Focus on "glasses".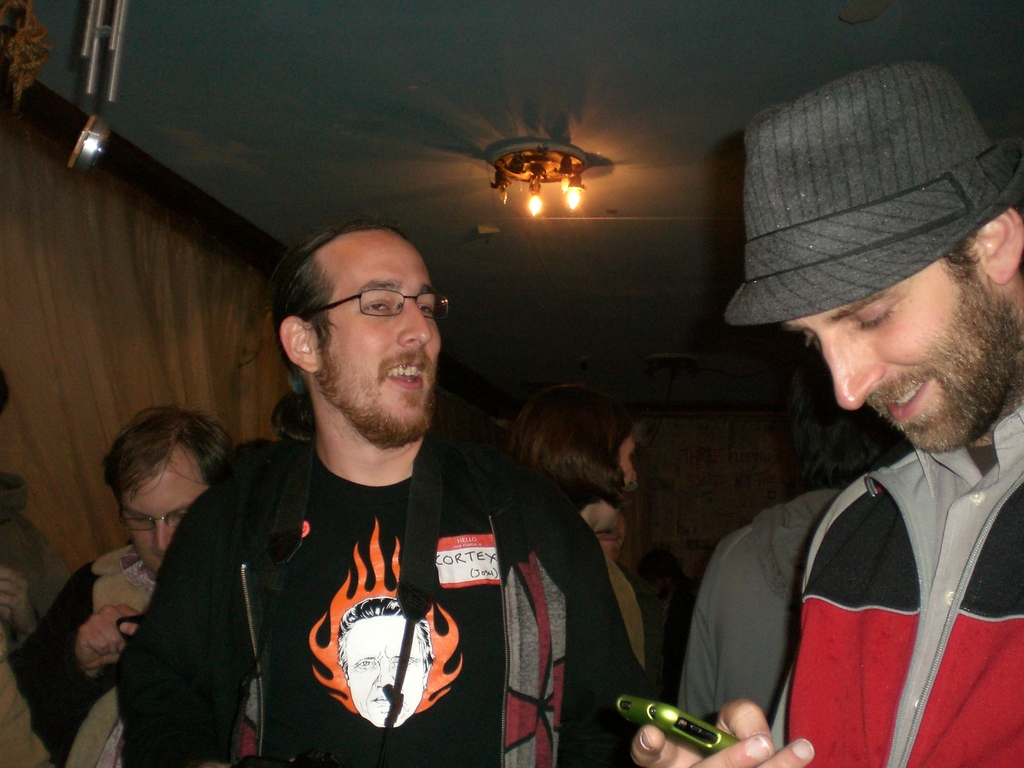
Focused at BBox(115, 507, 192, 529).
